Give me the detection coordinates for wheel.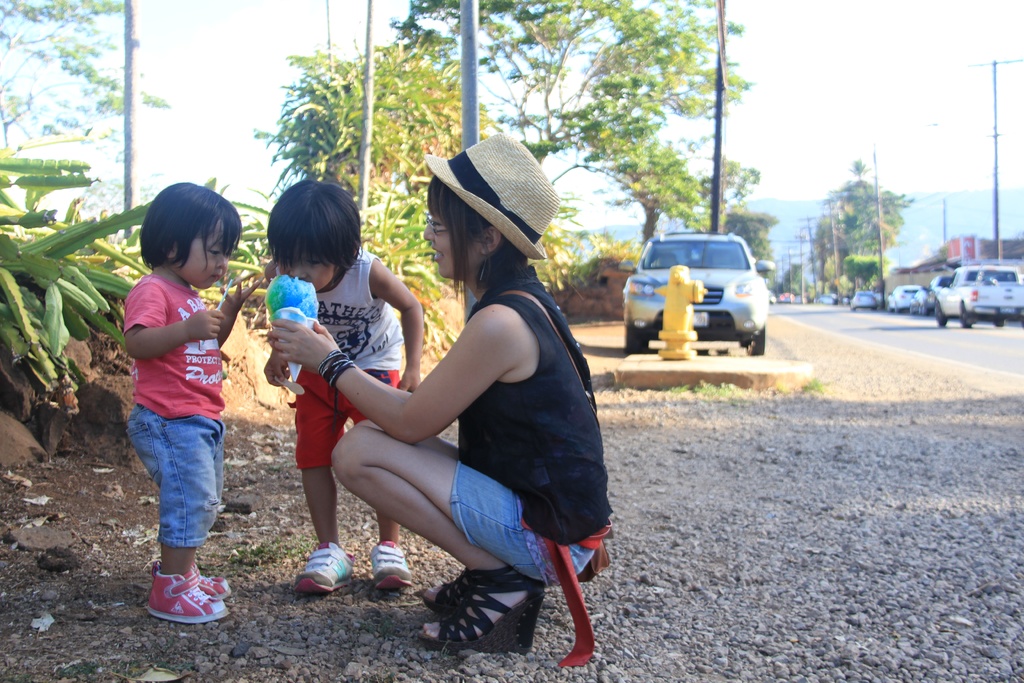
957/312/971/332.
